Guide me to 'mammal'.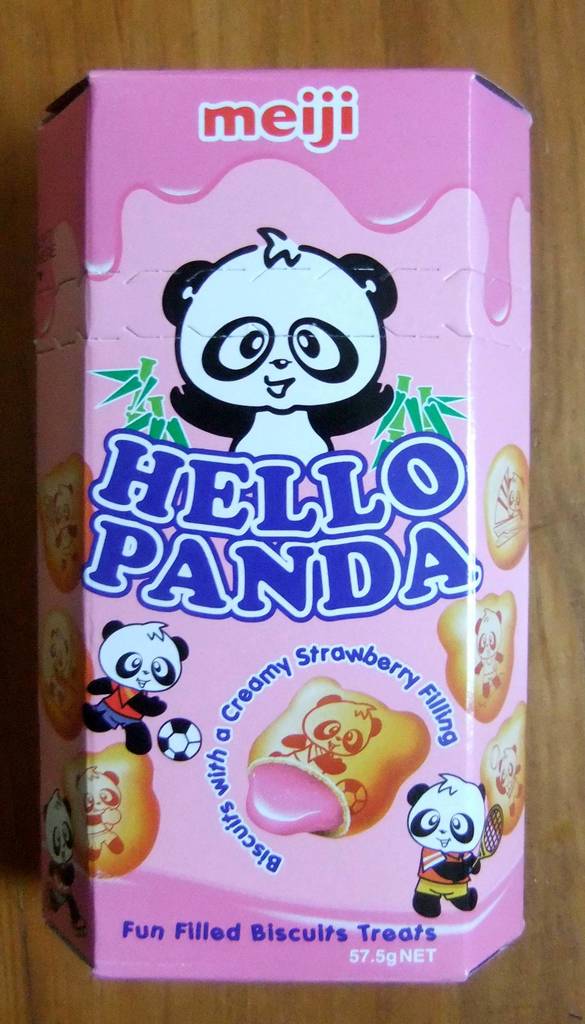
Guidance: BBox(86, 620, 198, 753).
